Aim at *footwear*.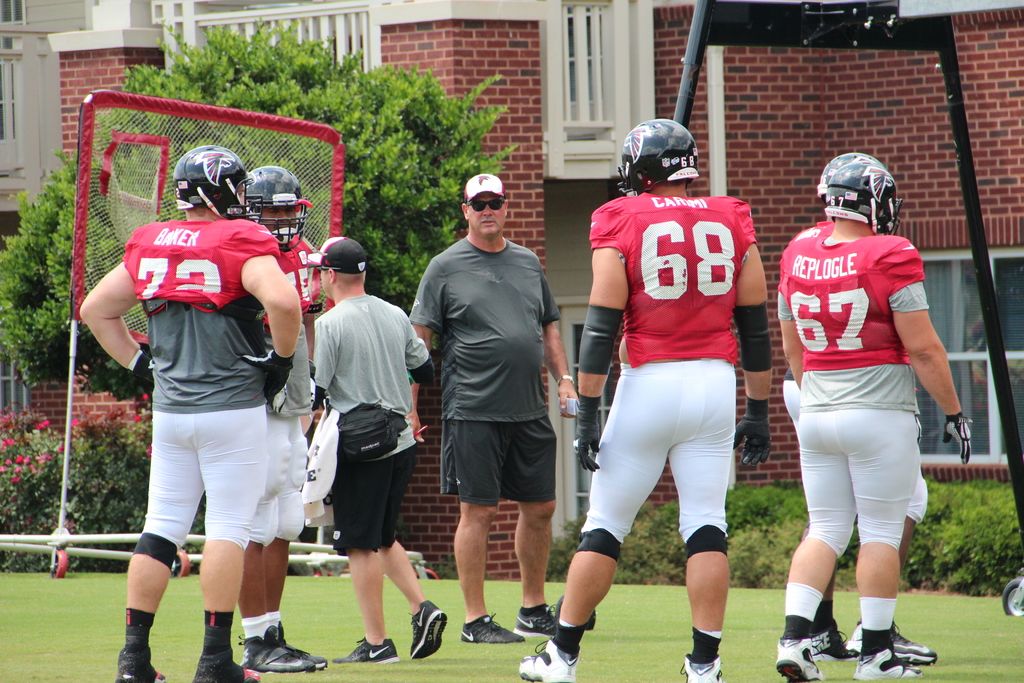
Aimed at (682,657,723,682).
